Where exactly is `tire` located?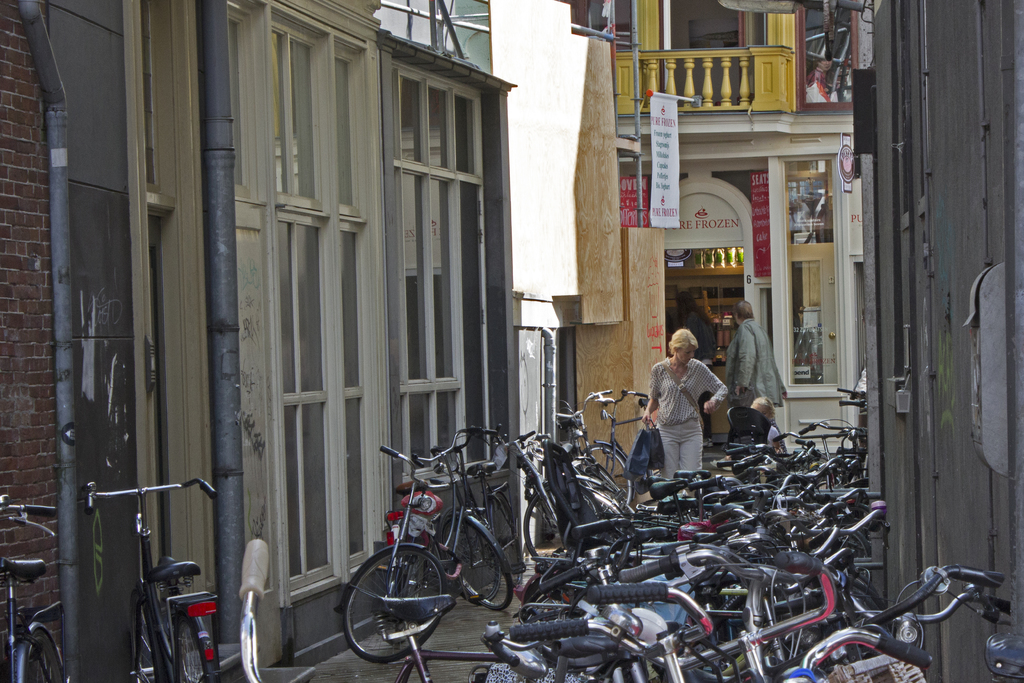
Its bounding box is (340, 540, 449, 664).
